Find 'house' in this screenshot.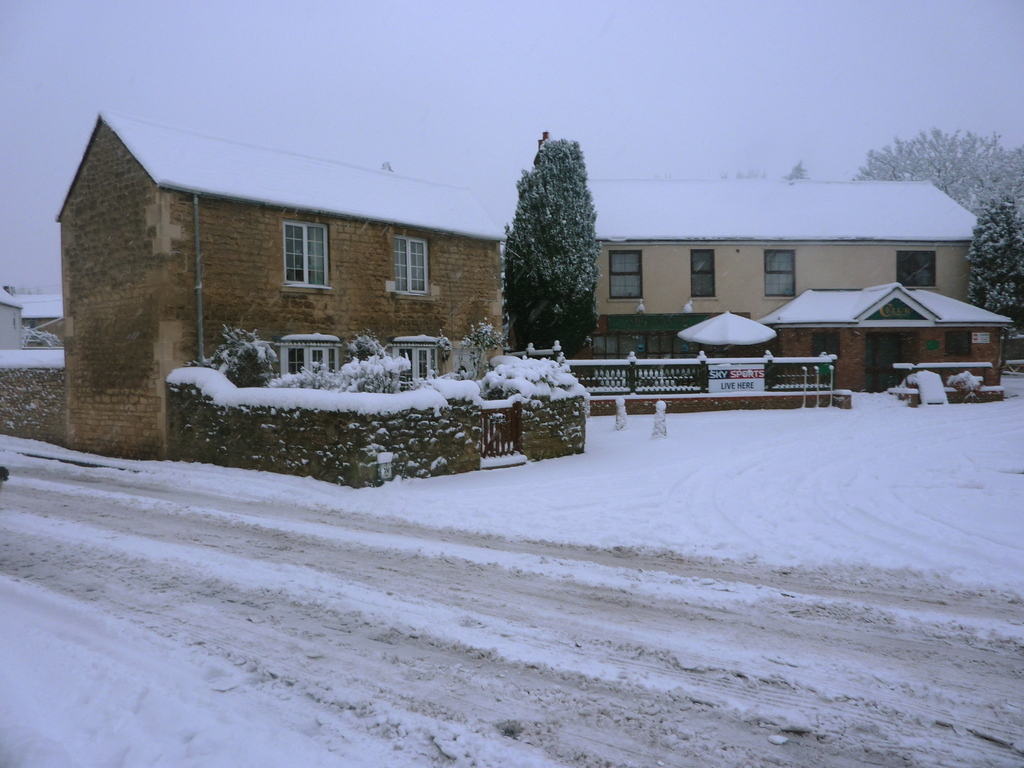
The bounding box for 'house' is 18:292:65:359.
